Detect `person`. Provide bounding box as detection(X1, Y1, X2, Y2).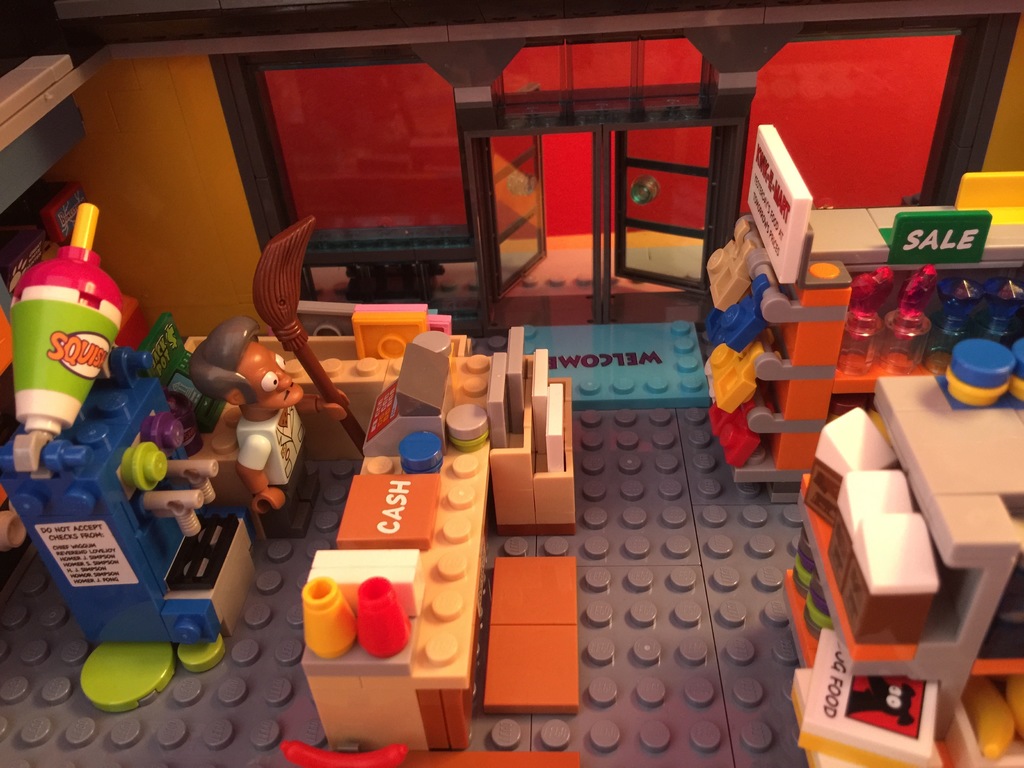
detection(179, 311, 363, 544).
